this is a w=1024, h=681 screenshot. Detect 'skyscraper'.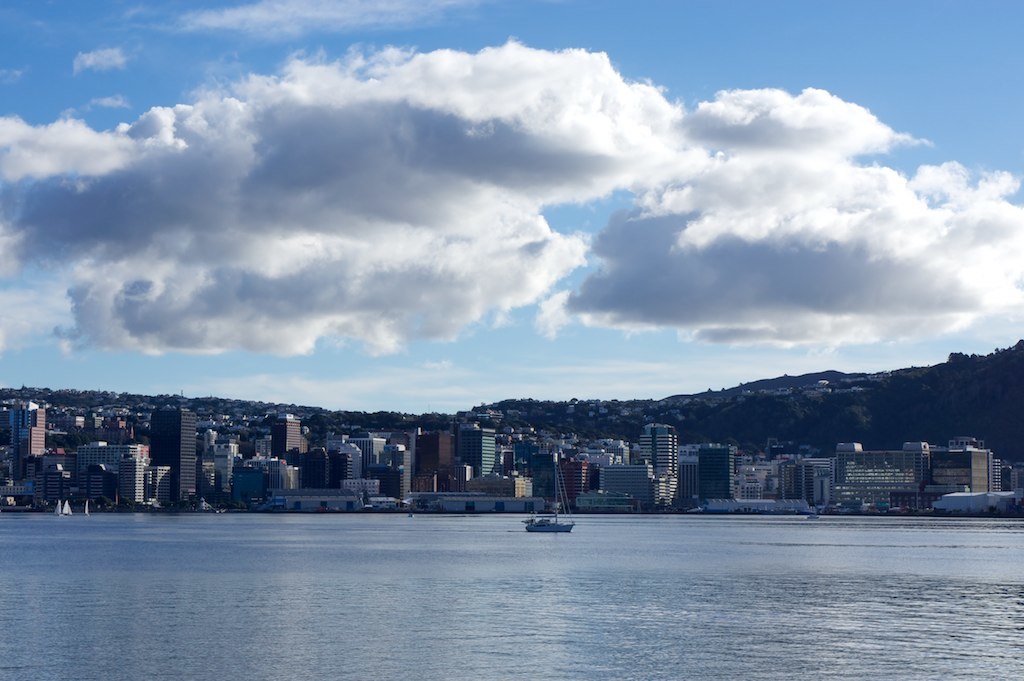
BBox(458, 427, 493, 478).
